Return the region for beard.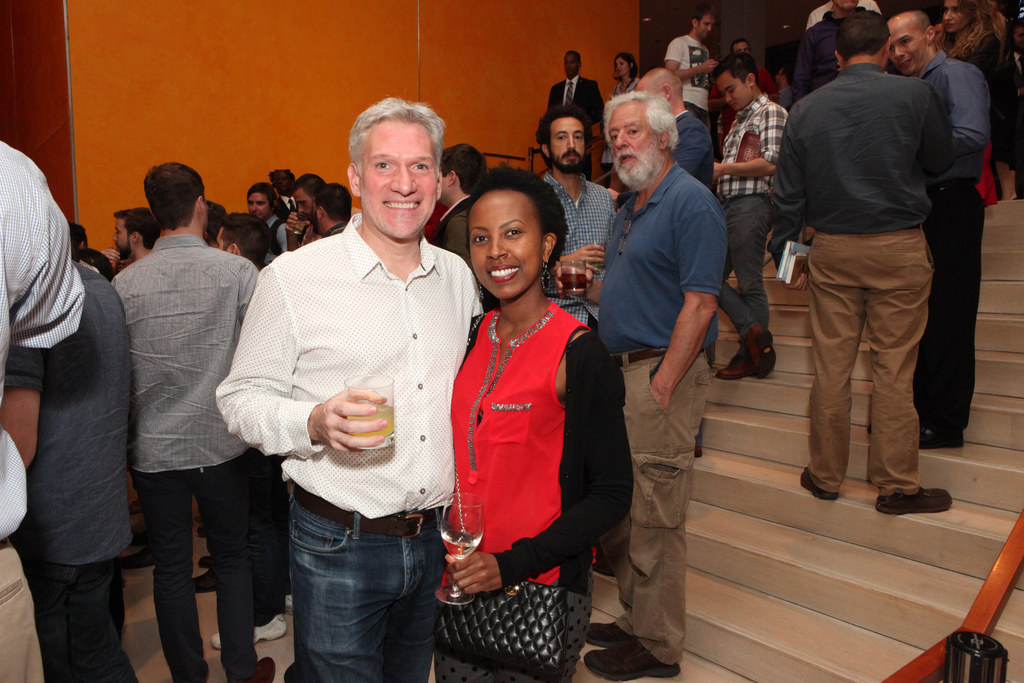
613,132,663,192.
